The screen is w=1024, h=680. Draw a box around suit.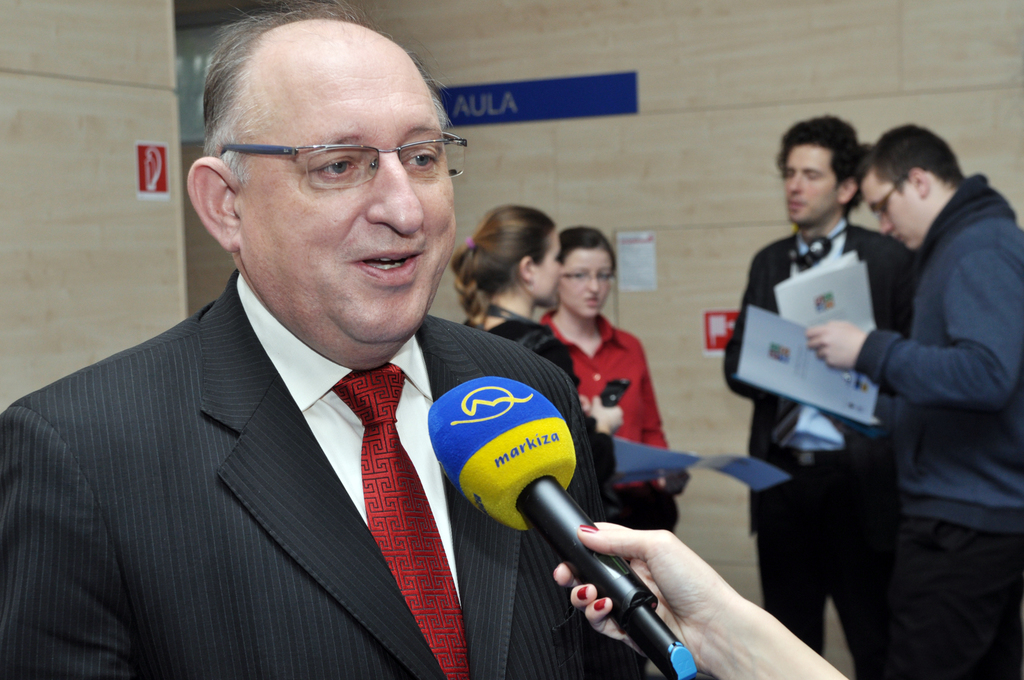
{"x1": 0, "y1": 267, "x2": 643, "y2": 673}.
